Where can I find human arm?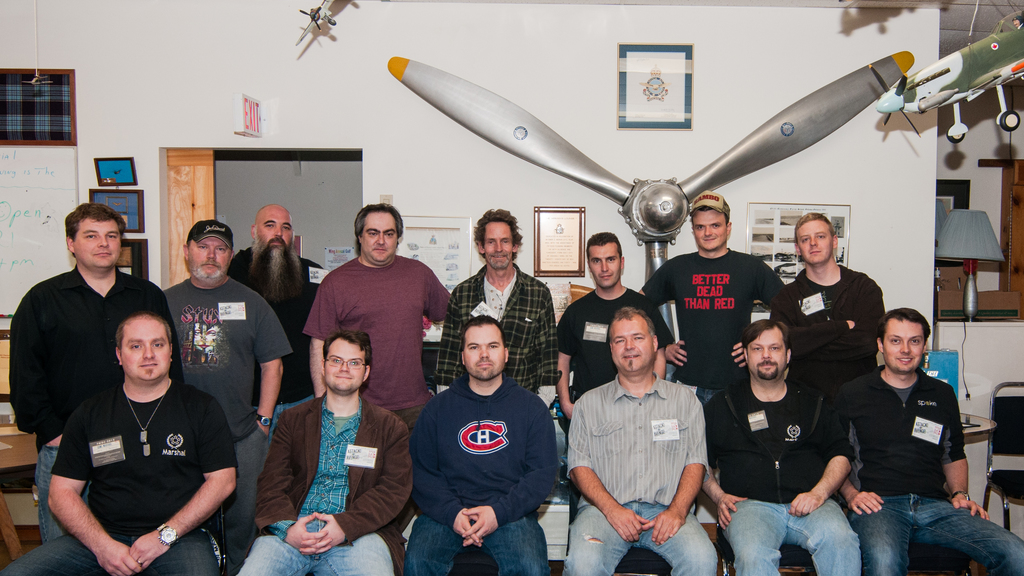
You can find it at 425/270/461/323.
